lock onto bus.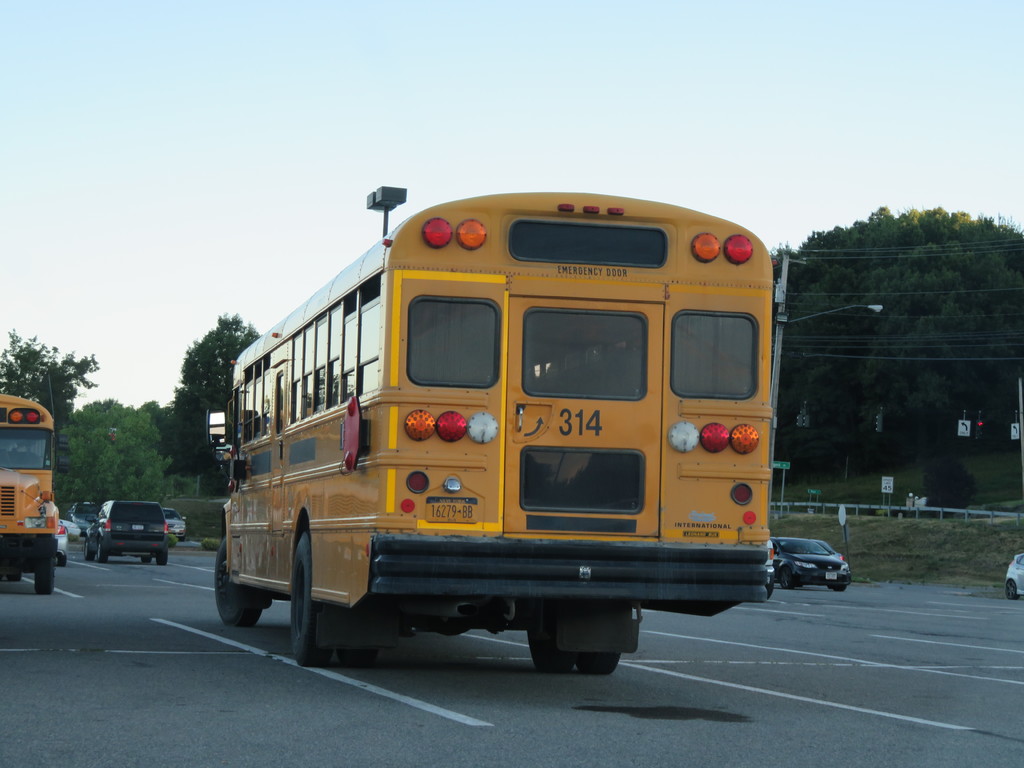
Locked: (200, 191, 776, 678).
